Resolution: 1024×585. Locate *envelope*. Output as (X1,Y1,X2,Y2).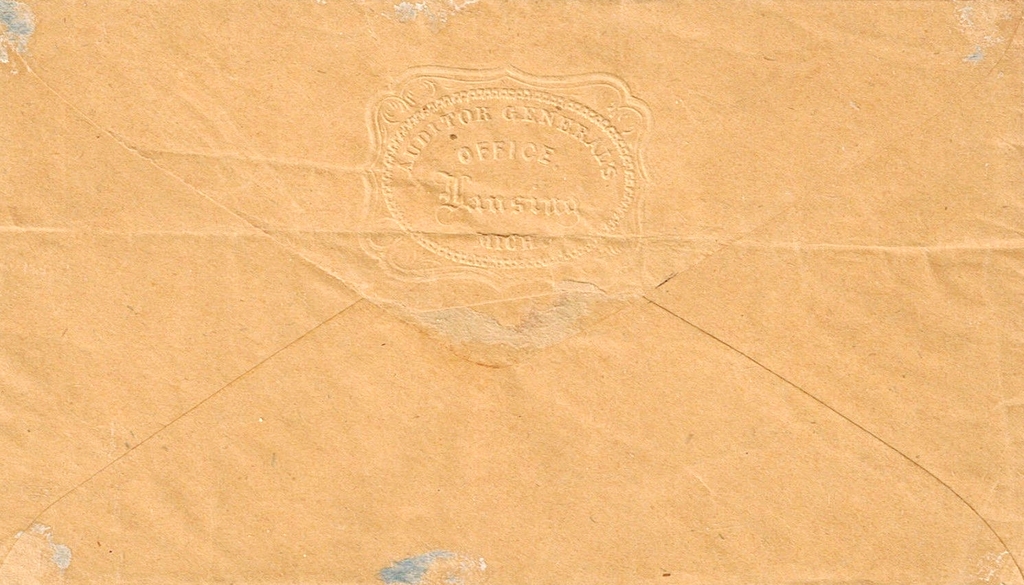
(0,0,1023,584).
